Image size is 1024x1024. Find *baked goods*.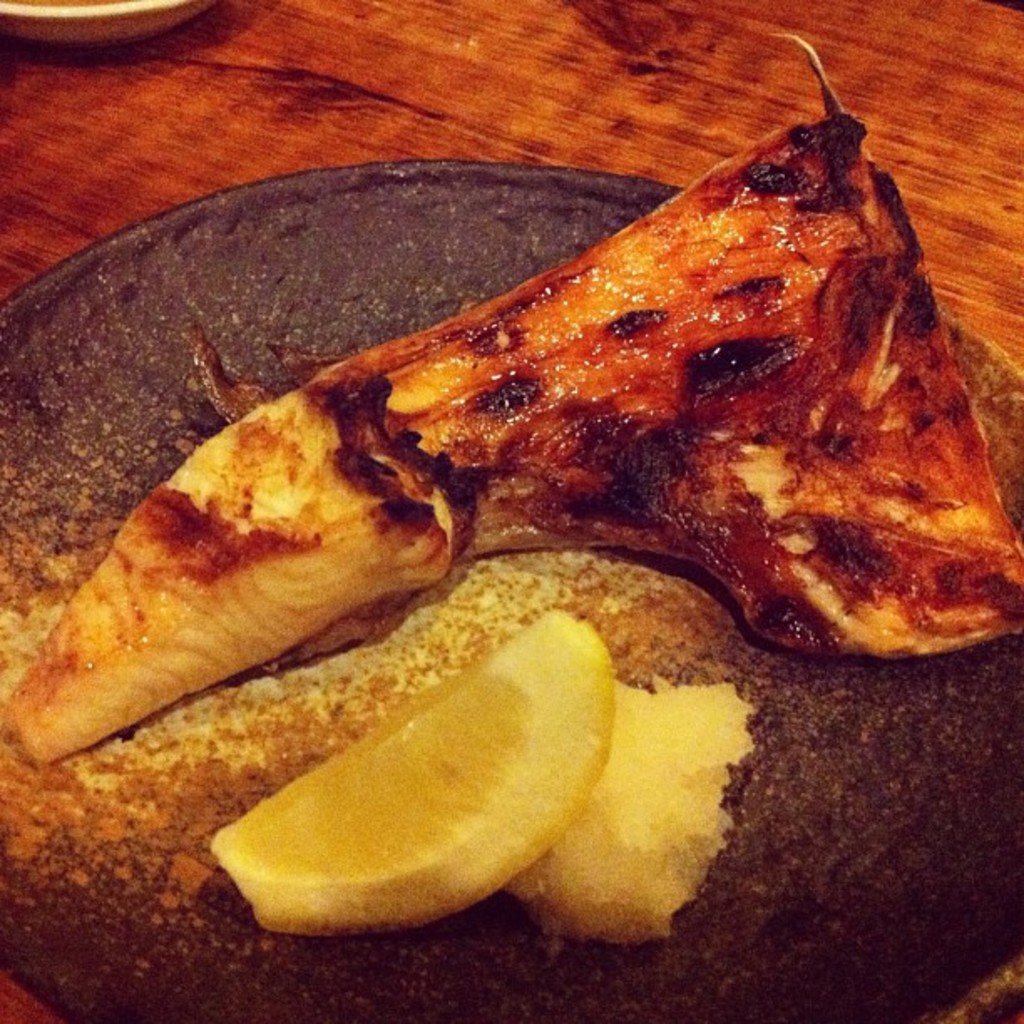
(0, 28, 1022, 781).
